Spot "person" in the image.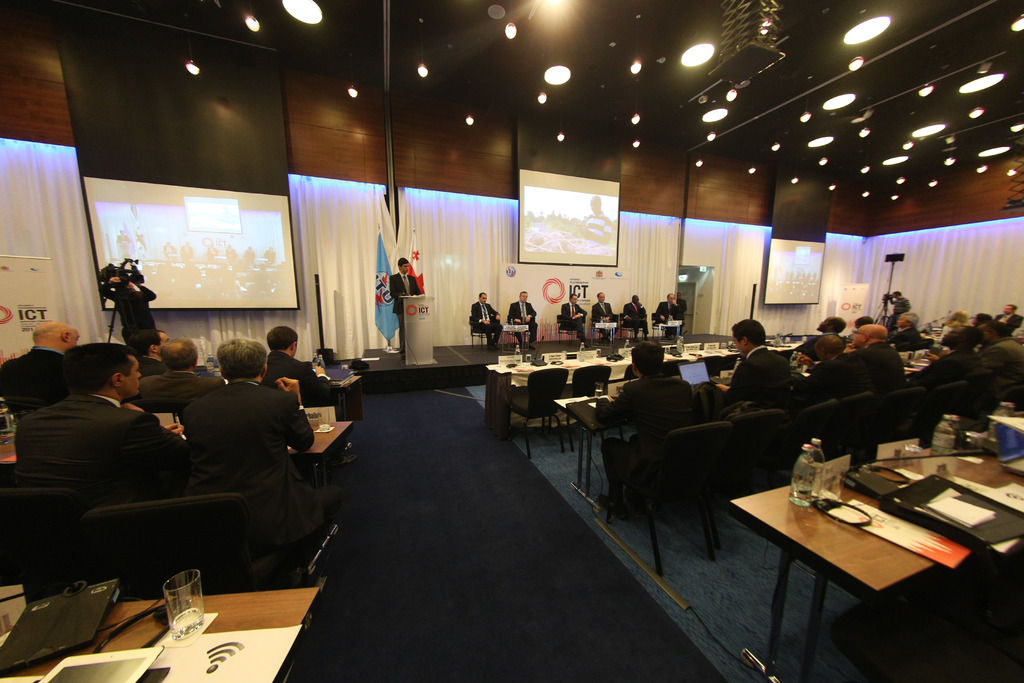
"person" found at box(621, 293, 649, 343).
